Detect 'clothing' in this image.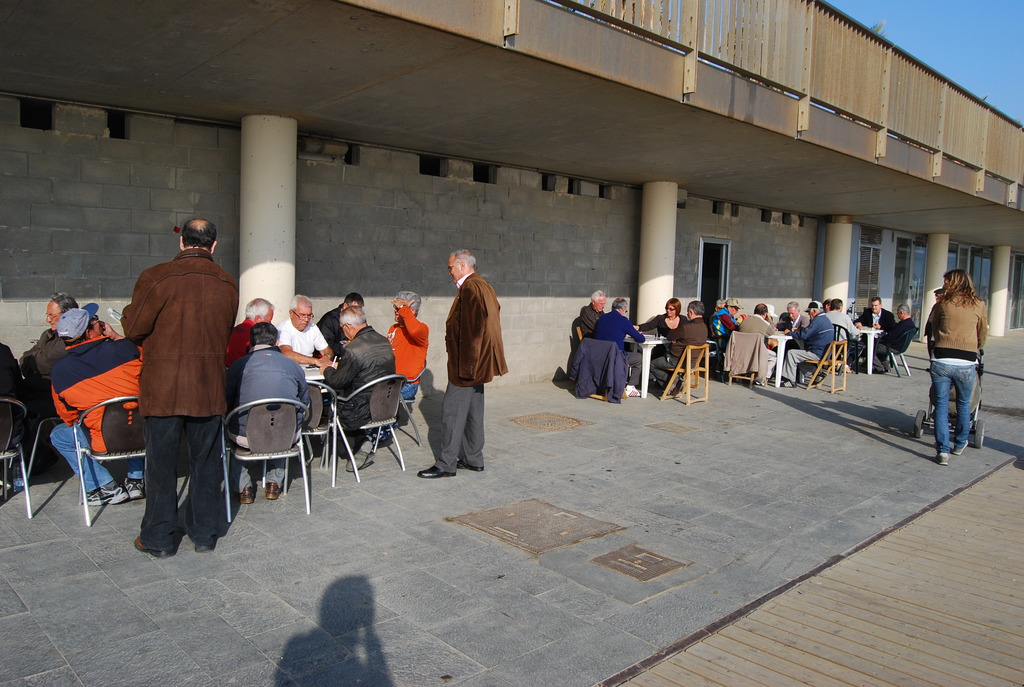
Detection: crop(590, 311, 641, 355).
